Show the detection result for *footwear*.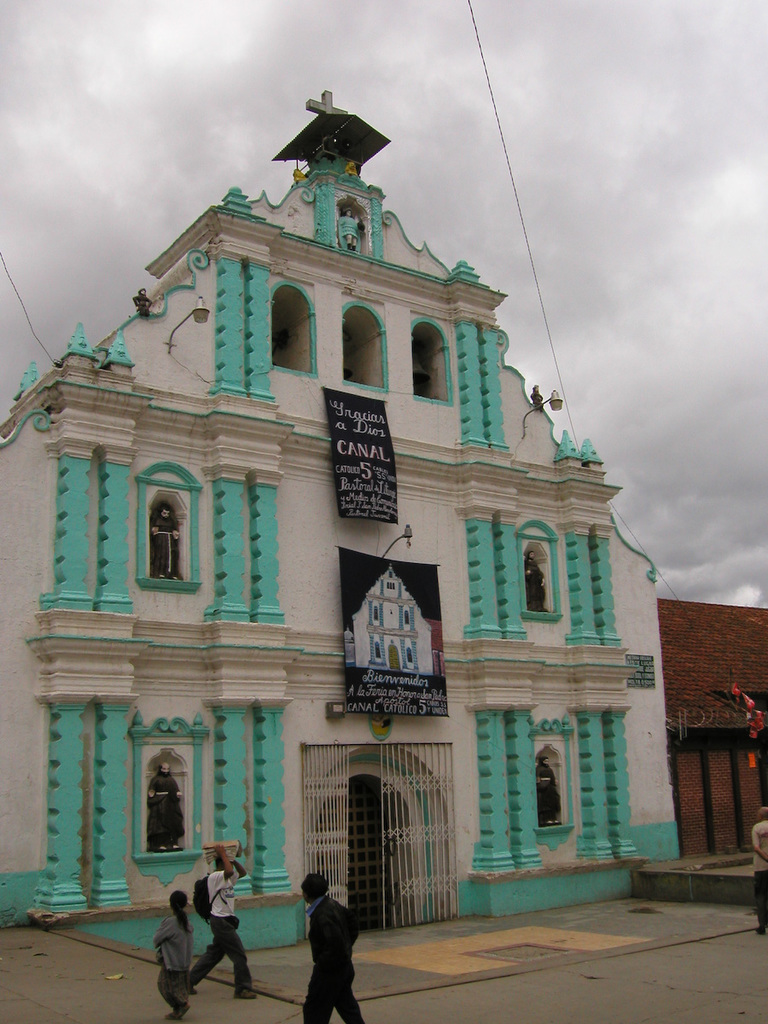
755, 924, 766, 931.
